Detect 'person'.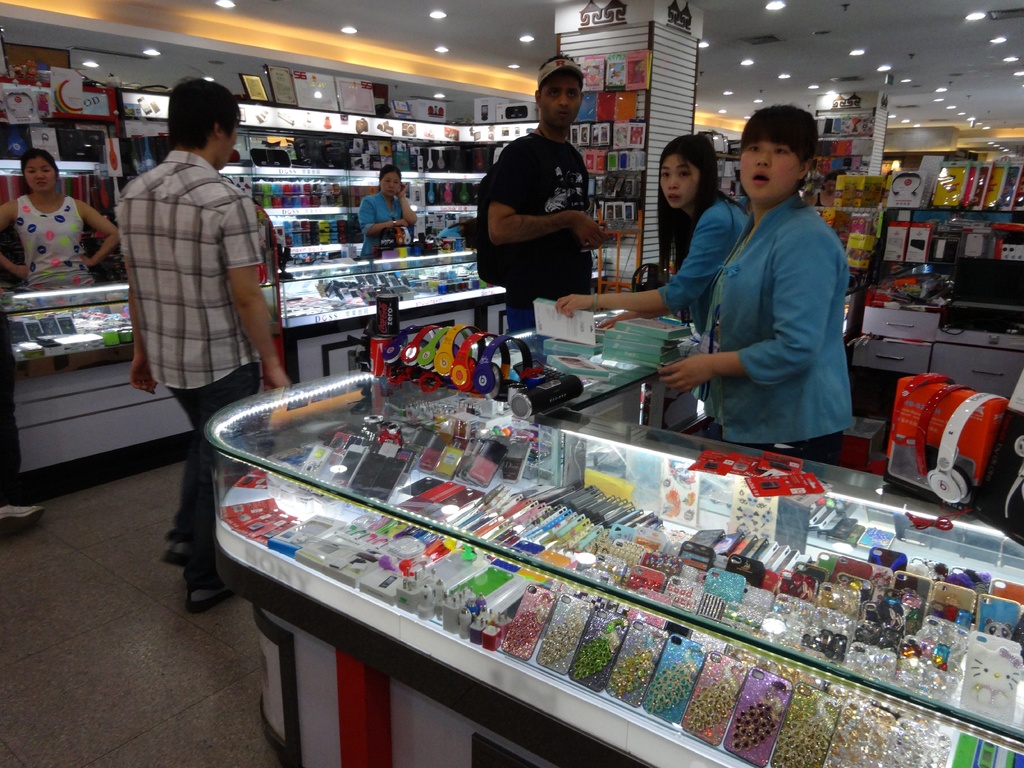
Detected at region(471, 92, 598, 333).
